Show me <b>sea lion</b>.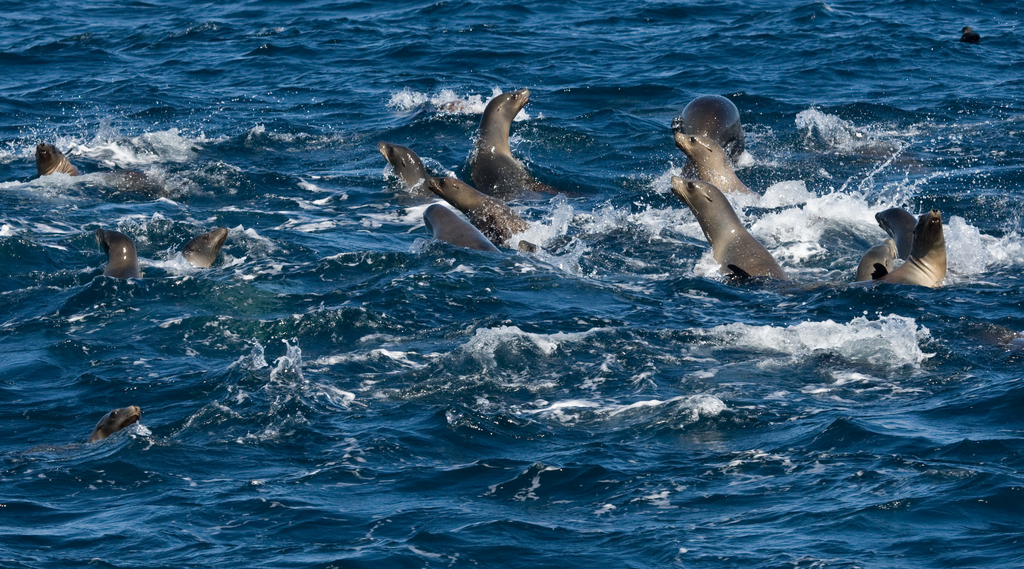
<b>sea lion</b> is here: crop(378, 148, 432, 198).
